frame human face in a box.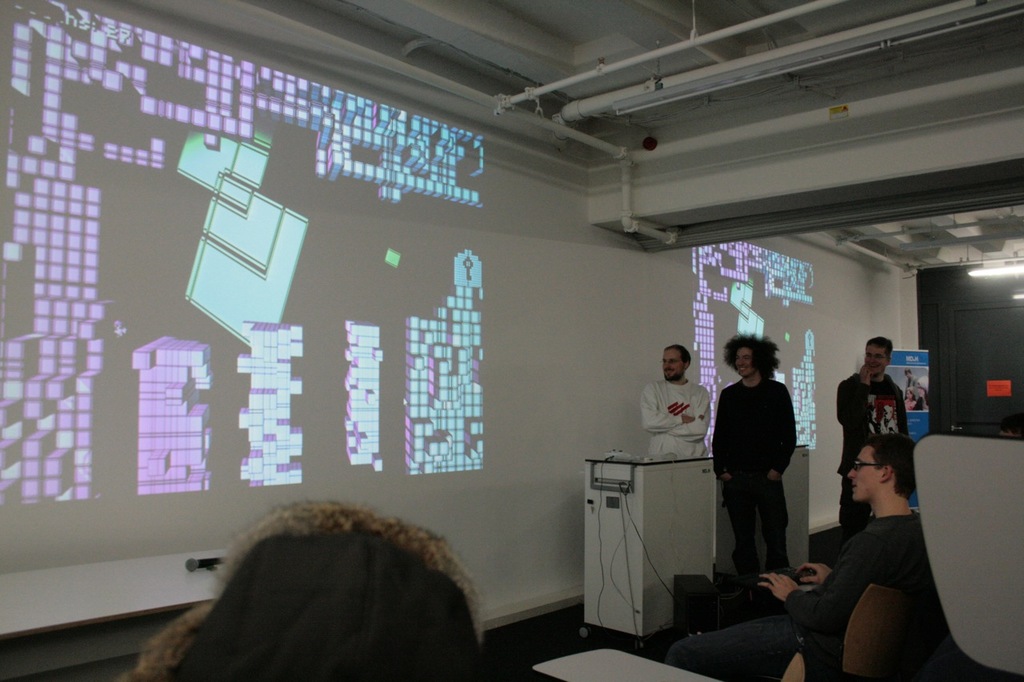
738:346:756:374.
